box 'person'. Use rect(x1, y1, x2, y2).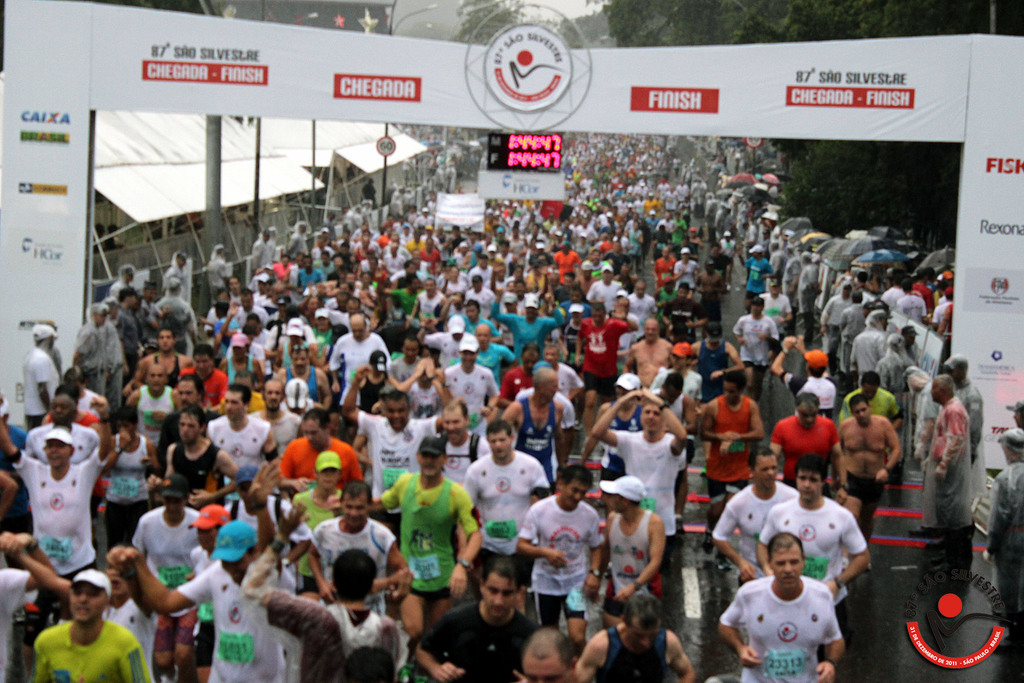
rect(717, 532, 840, 682).
